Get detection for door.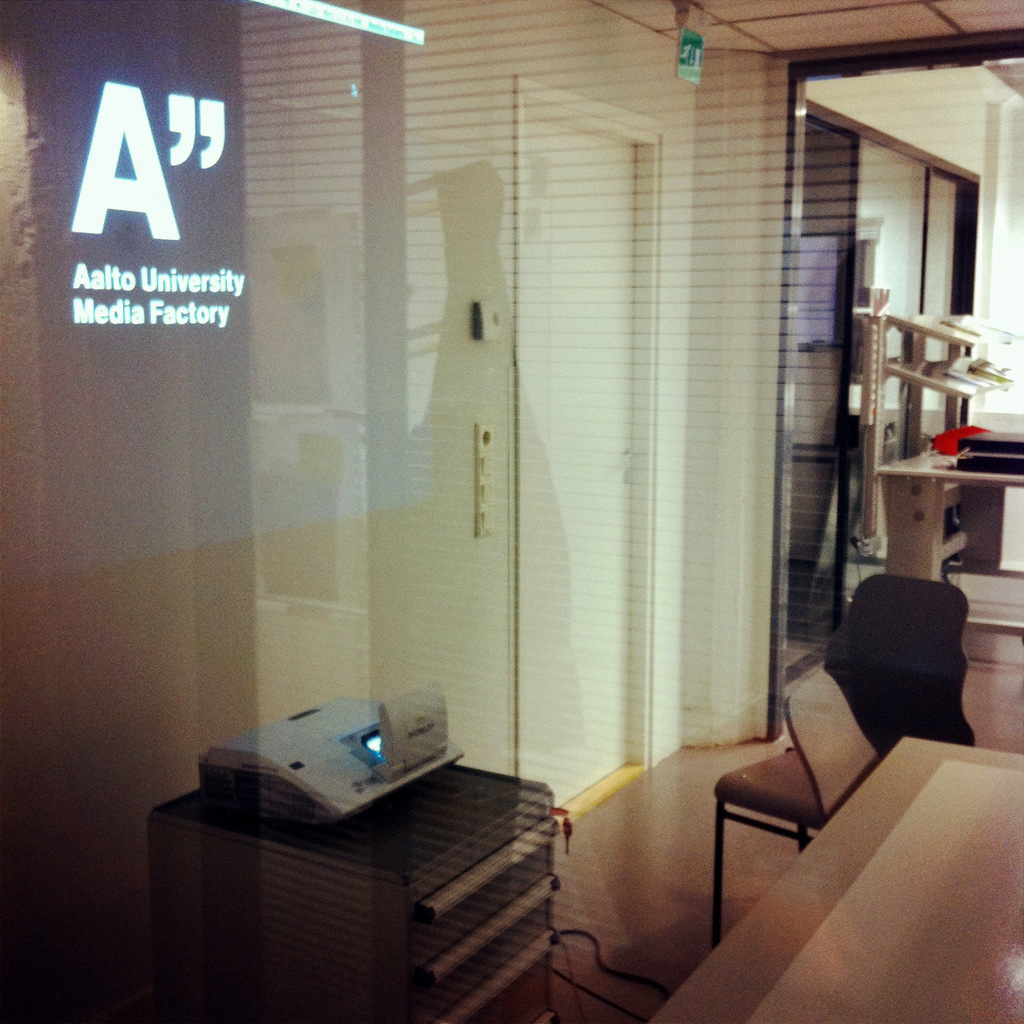
Detection: (left=526, top=115, right=643, bottom=822).
